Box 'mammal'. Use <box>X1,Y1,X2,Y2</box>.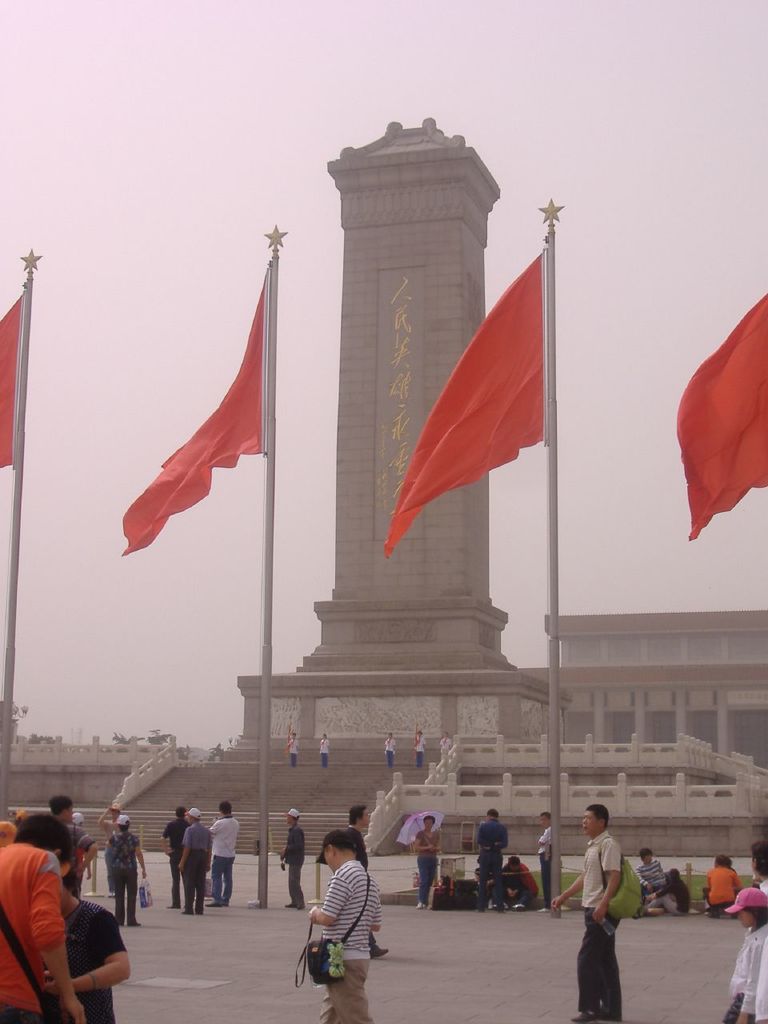
<box>750,933,767,1023</box>.
